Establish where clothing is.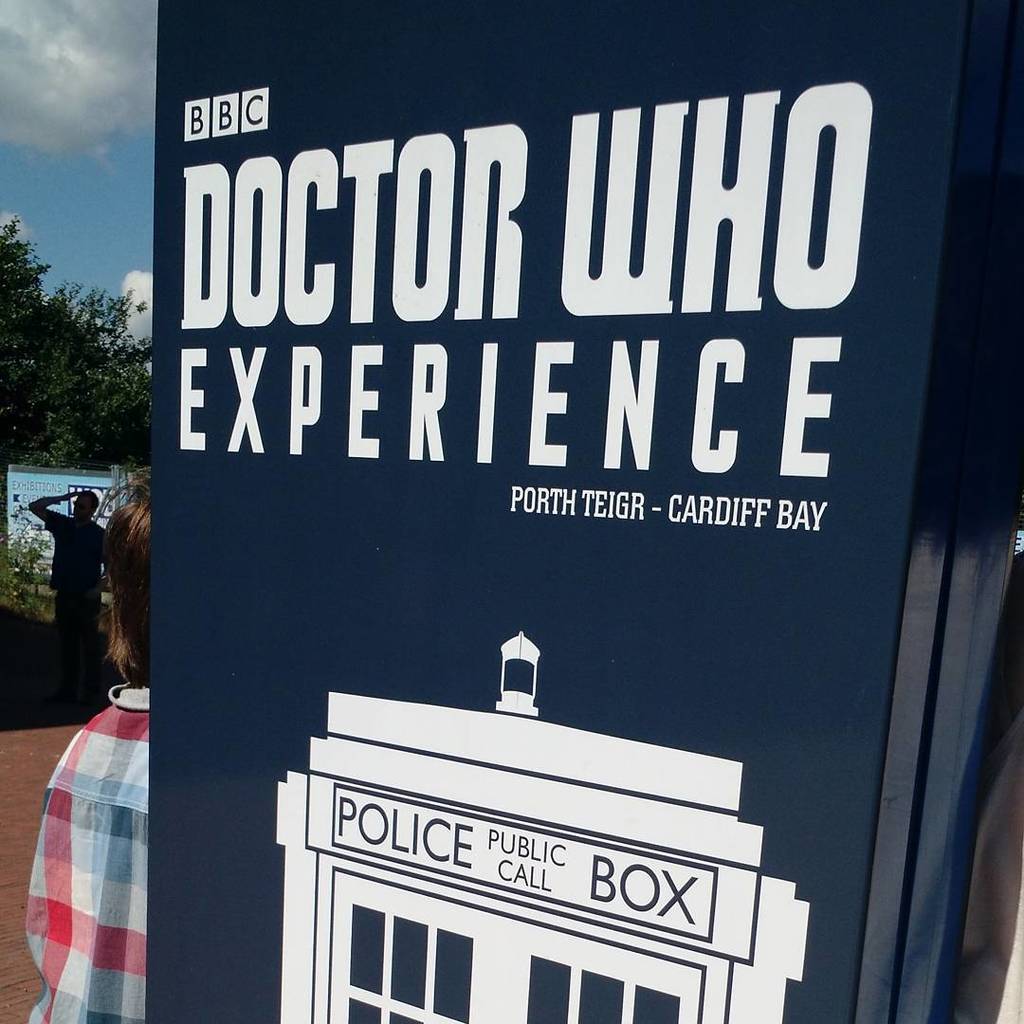
Established at l=8, t=664, r=153, b=1023.
